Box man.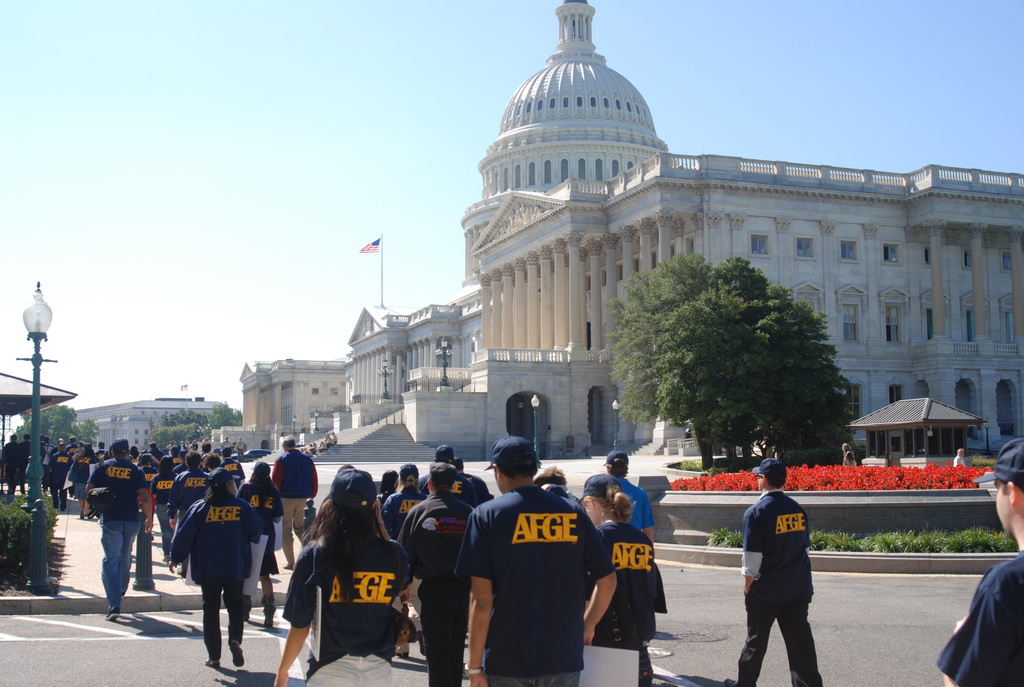
Rect(932, 438, 1023, 686).
